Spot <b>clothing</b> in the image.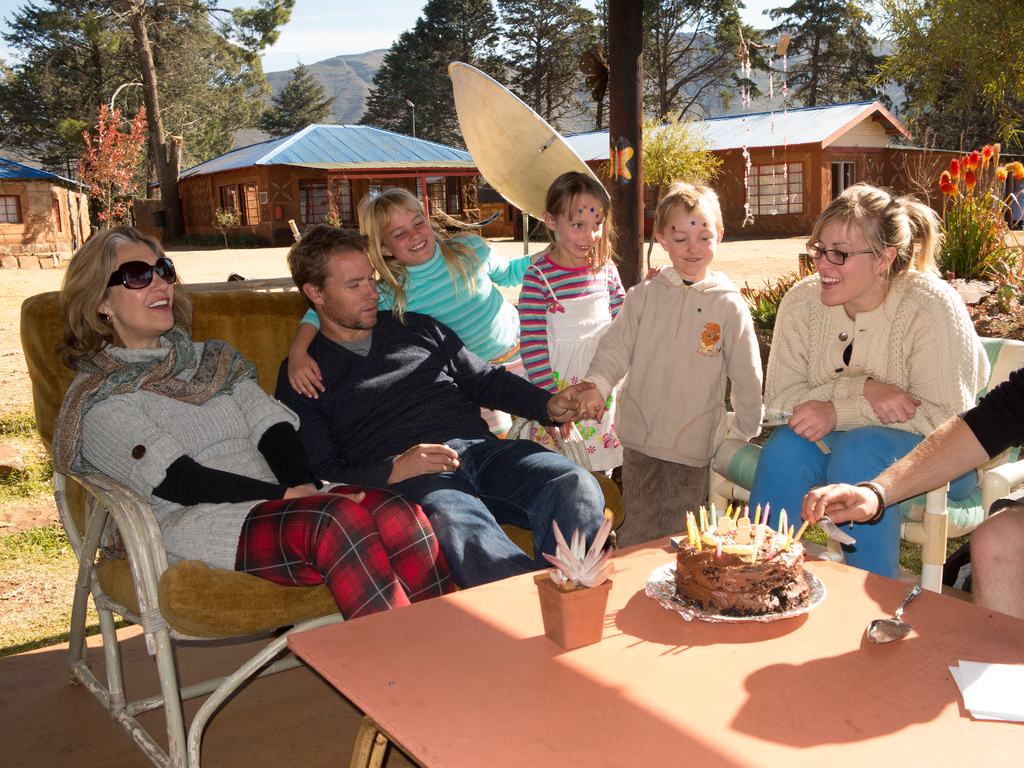
<b>clothing</b> found at {"left": 612, "top": 236, "right": 771, "bottom": 521}.
